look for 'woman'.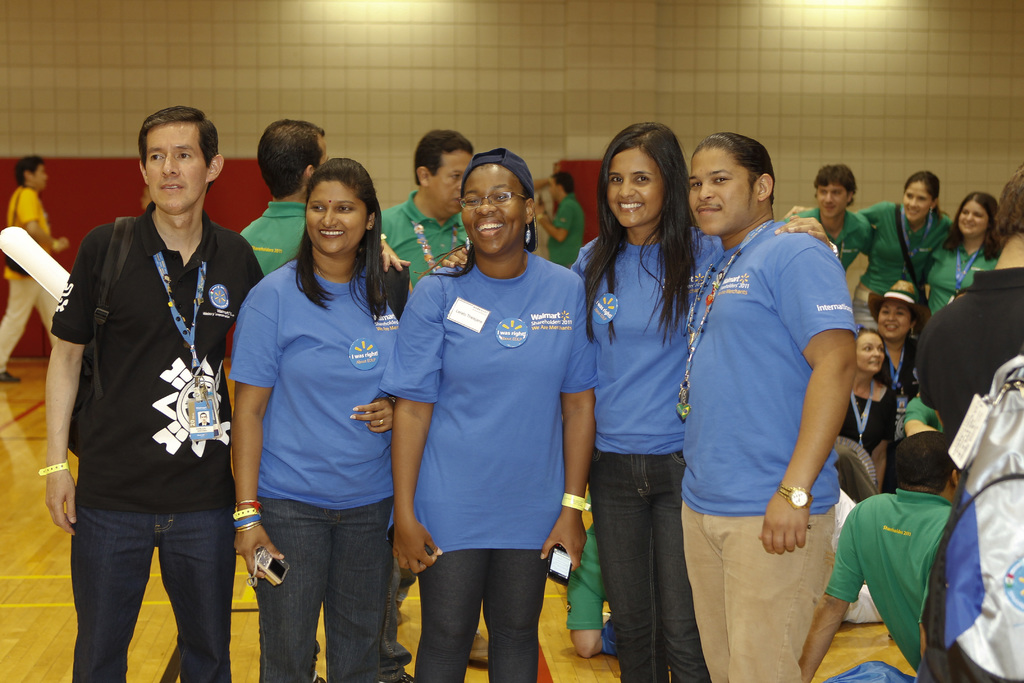
Found: bbox=(927, 191, 1005, 318).
